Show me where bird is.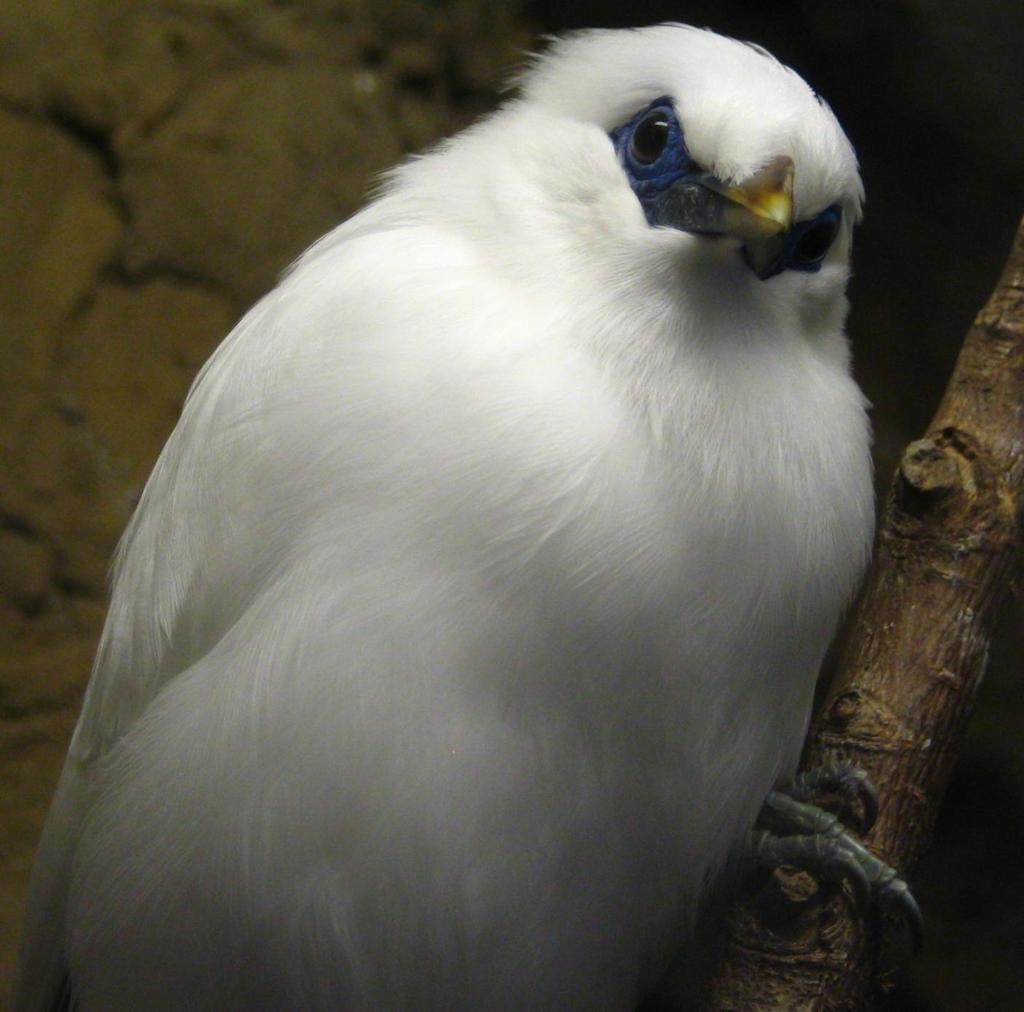
bird is at crop(4, 52, 881, 977).
